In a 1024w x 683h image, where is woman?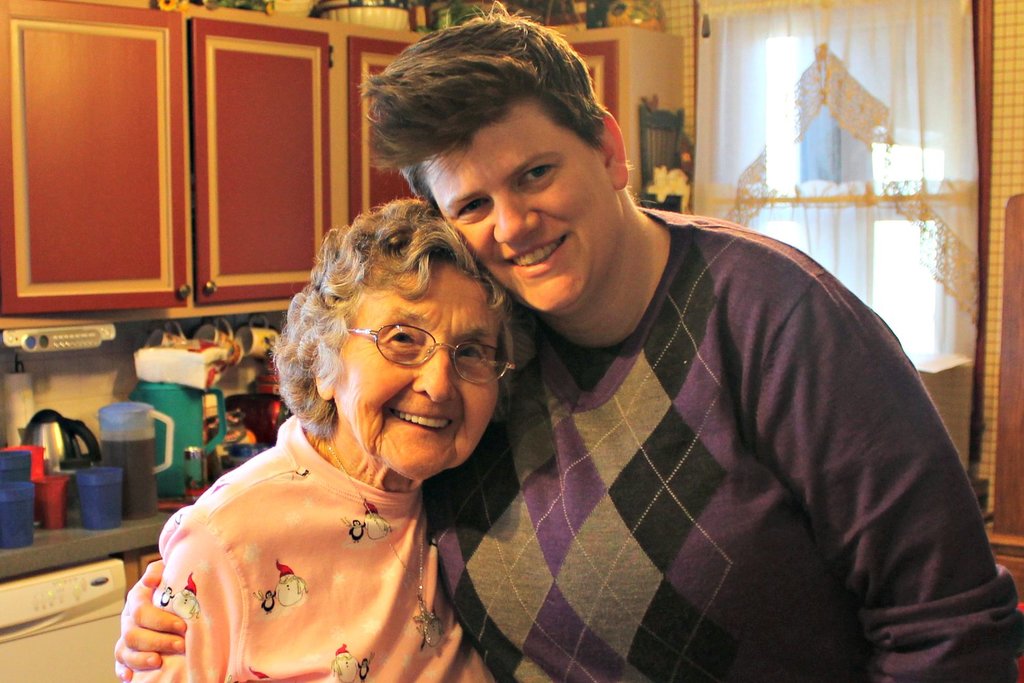
x1=147 y1=153 x2=576 y2=677.
